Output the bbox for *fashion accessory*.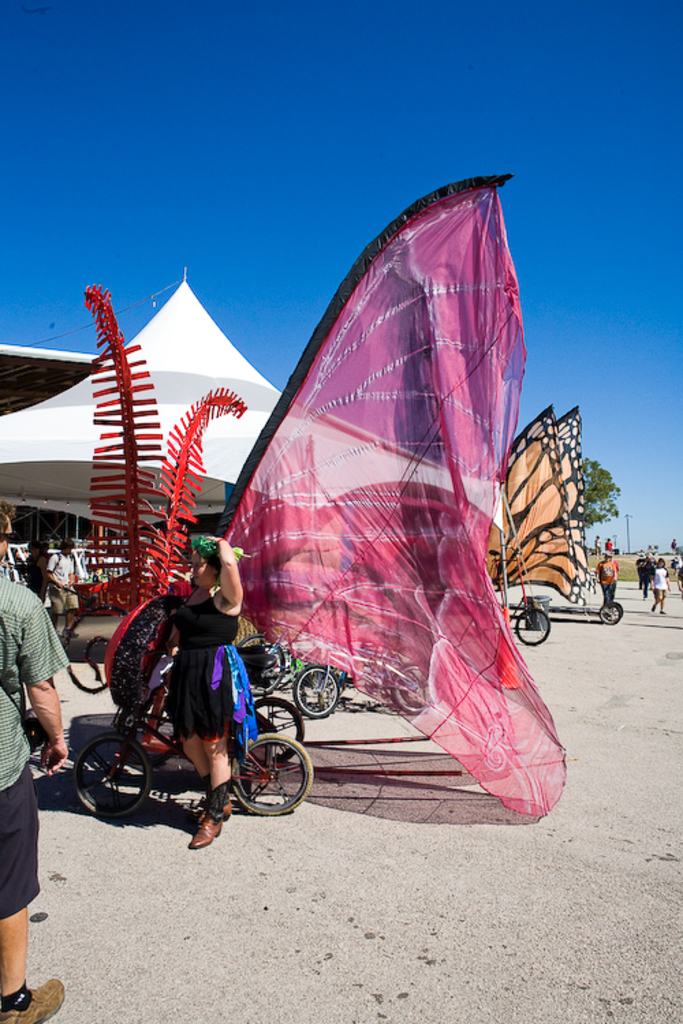
(0, 528, 16, 542).
